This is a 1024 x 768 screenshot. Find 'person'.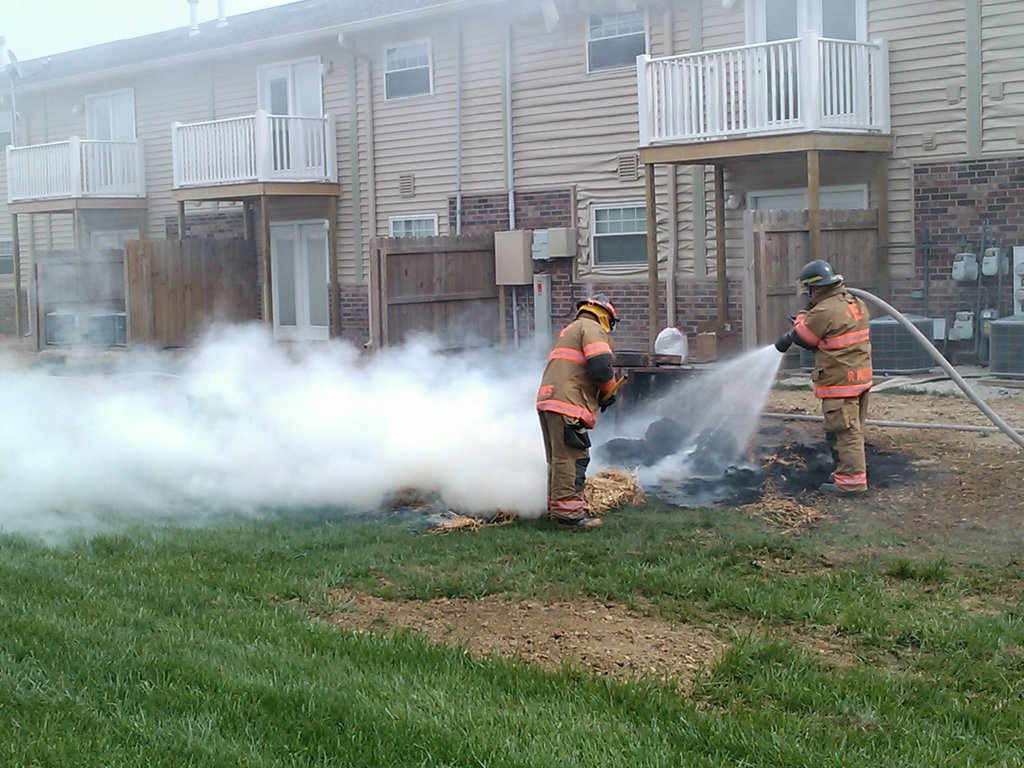
Bounding box: <box>536,292,618,527</box>.
